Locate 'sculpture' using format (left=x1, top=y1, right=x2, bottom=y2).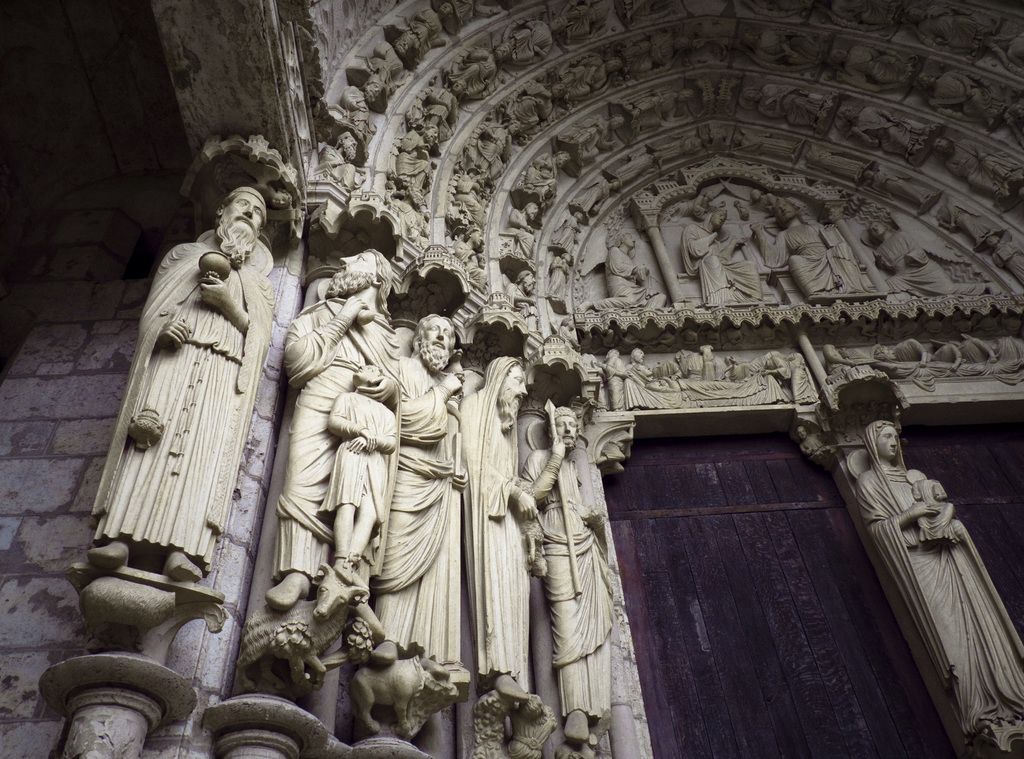
(left=858, top=418, right=1023, bottom=729).
